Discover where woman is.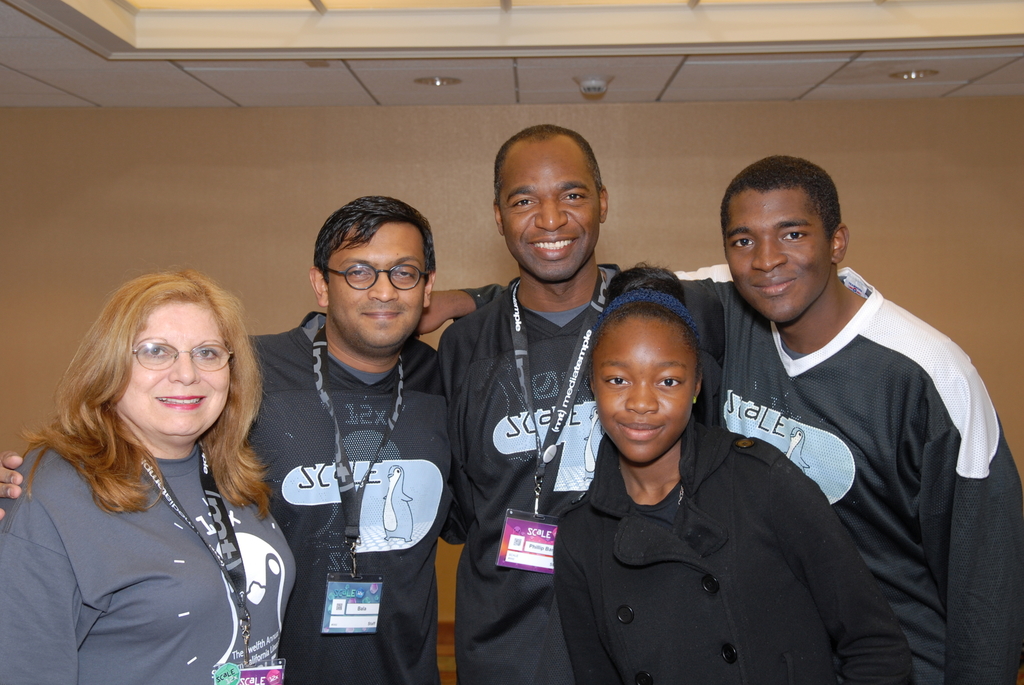
Discovered at box(2, 250, 310, 684).
